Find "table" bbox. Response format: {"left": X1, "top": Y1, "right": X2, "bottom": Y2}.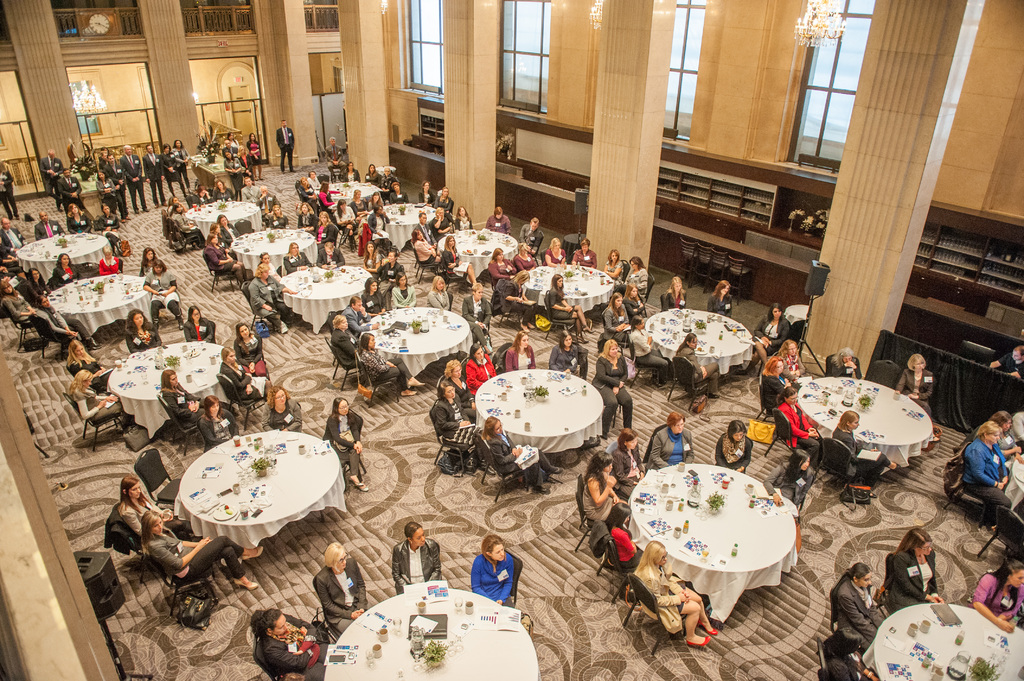
{"left": 859, "top": 604, "right": 1023, "bottom": 680}.
